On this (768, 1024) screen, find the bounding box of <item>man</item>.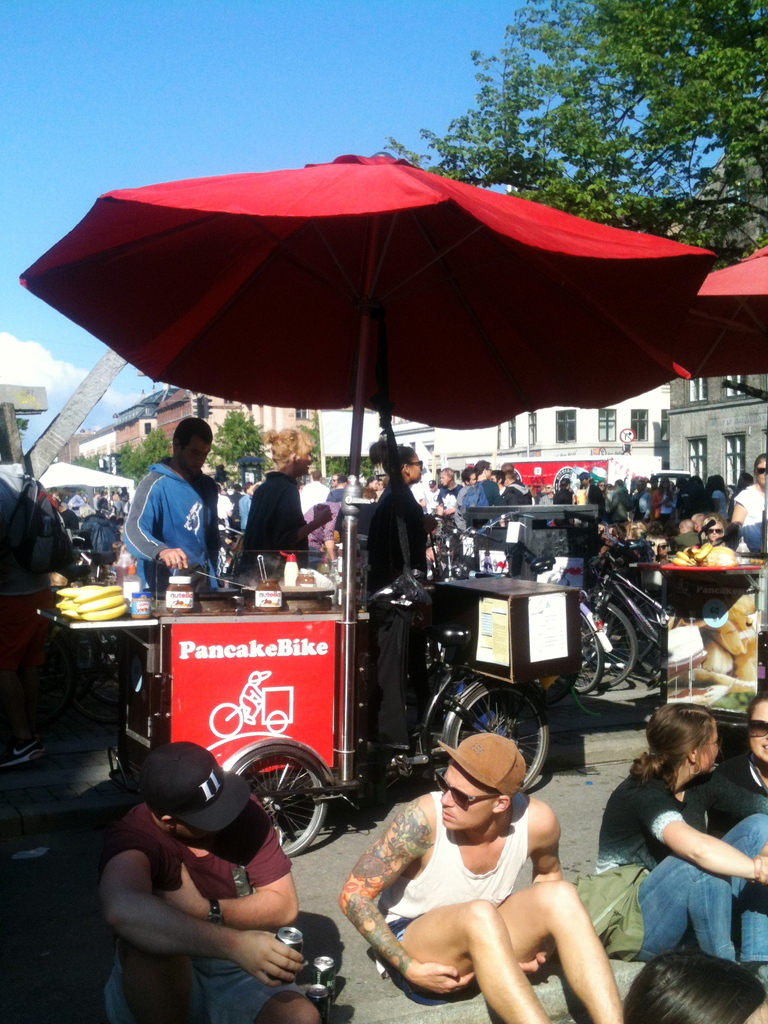
Bounding box: bbox=[120, 417, 231, 595].
